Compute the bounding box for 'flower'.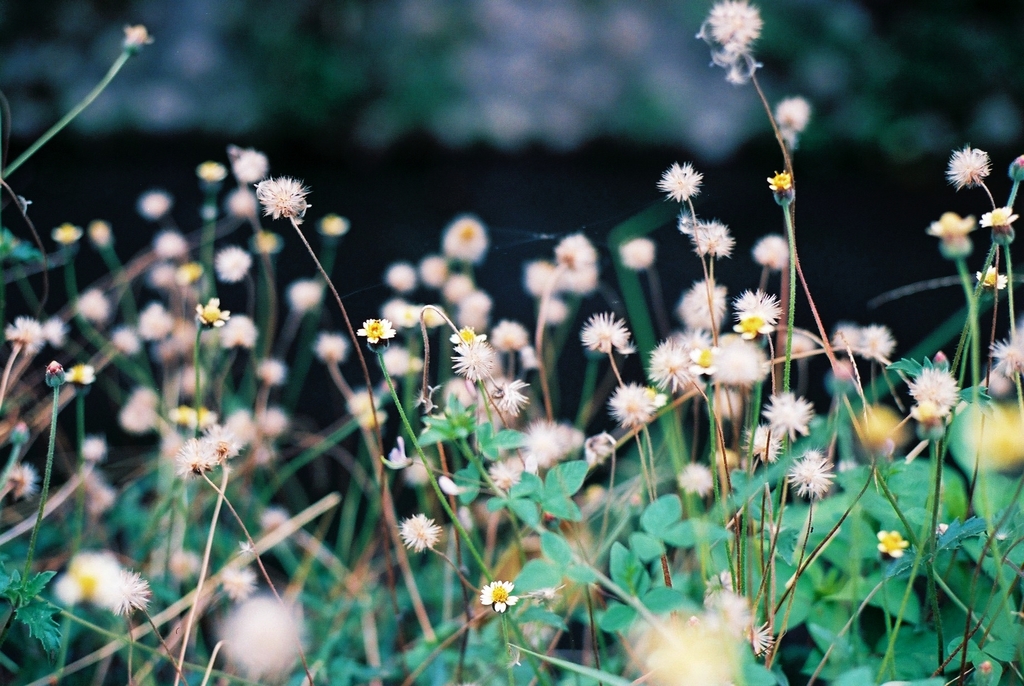
<region>751, 232, 785, 273</region>.
